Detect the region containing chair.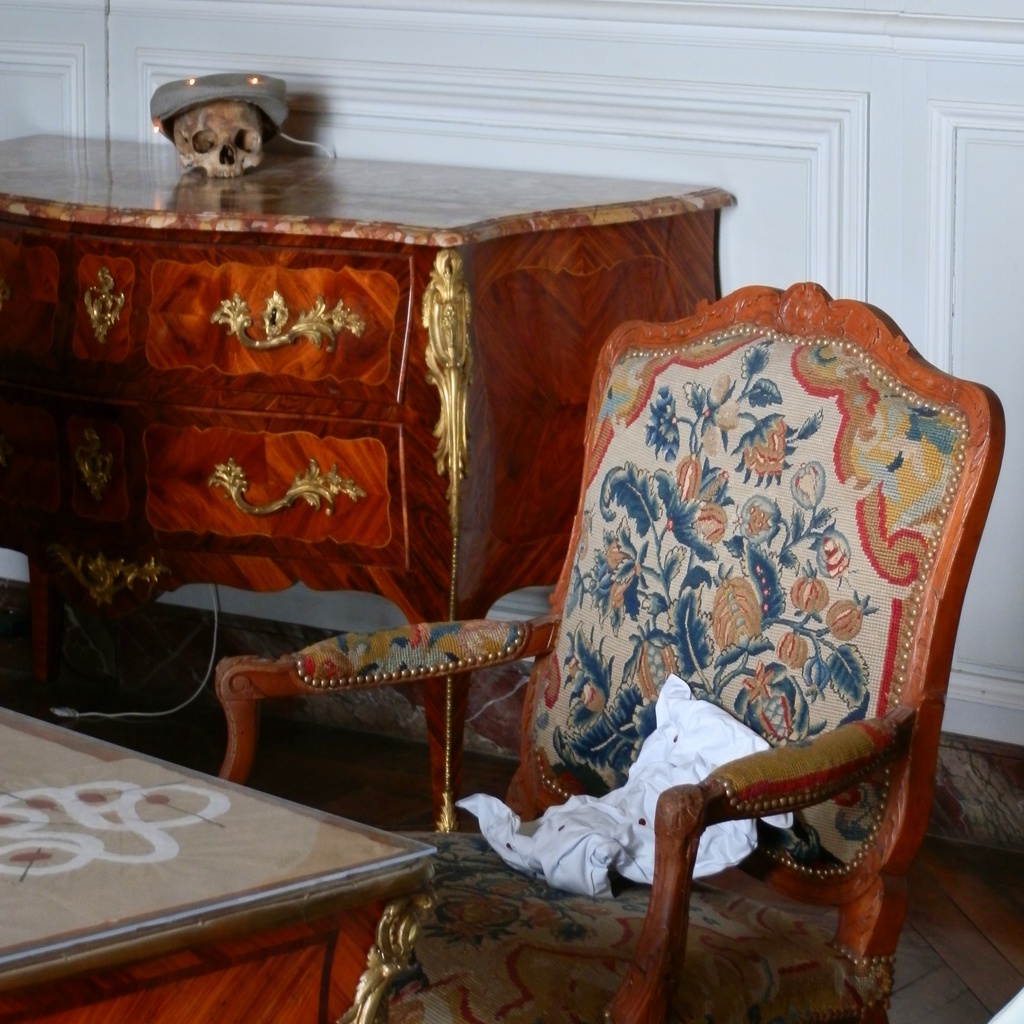
detection(222, 281, 1010, 1023).
